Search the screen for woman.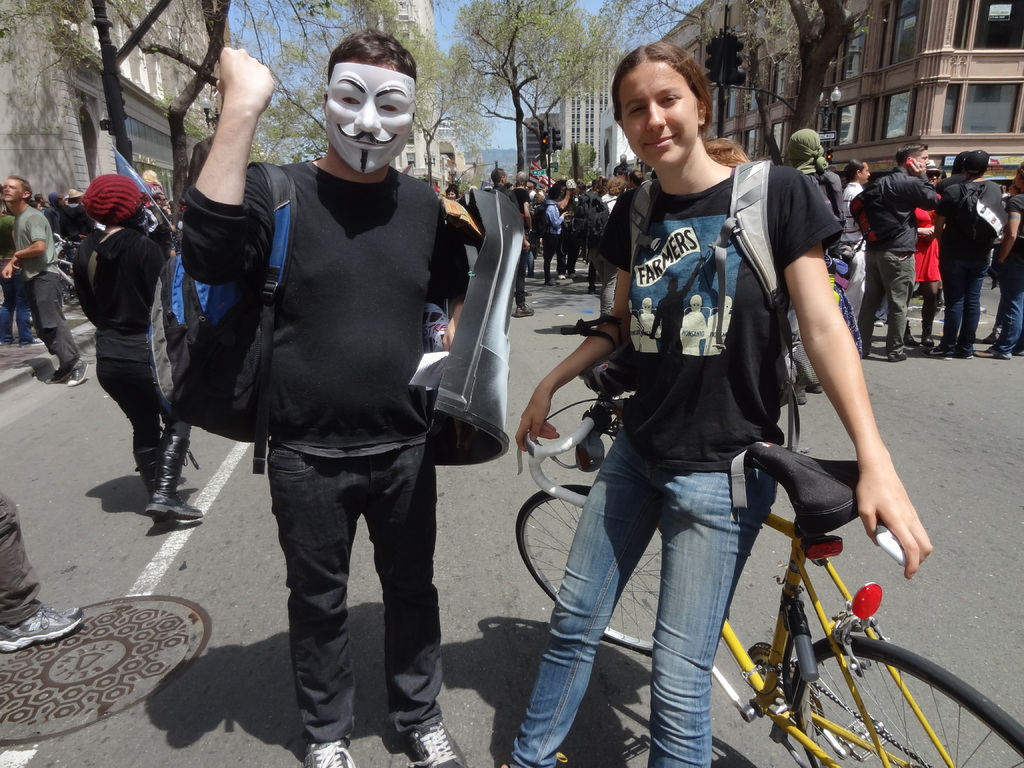
Found at x1=597, y1=176, x2=624, y2=321.
